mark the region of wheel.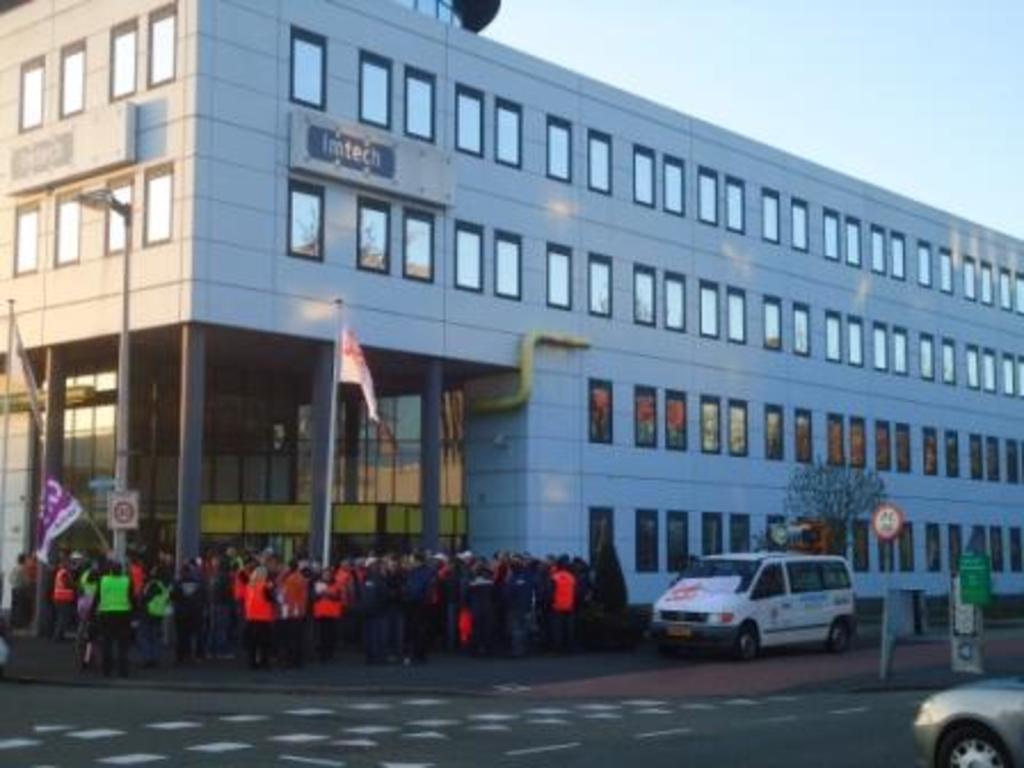
Region: [727, 617, 759, 661].
